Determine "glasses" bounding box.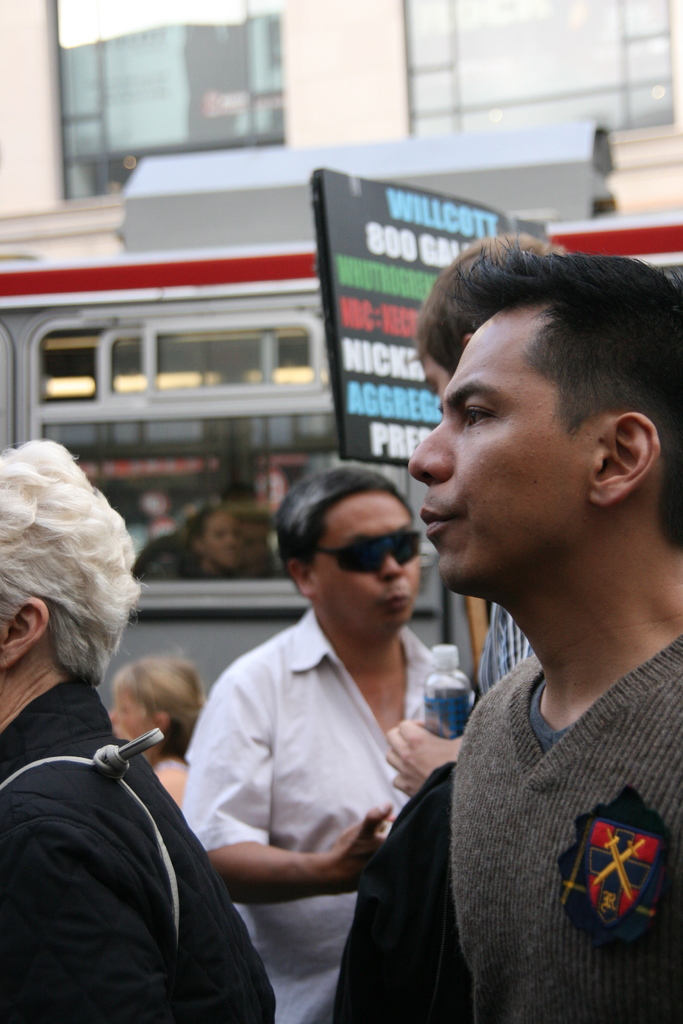
Determined: [304,532,424,576].
